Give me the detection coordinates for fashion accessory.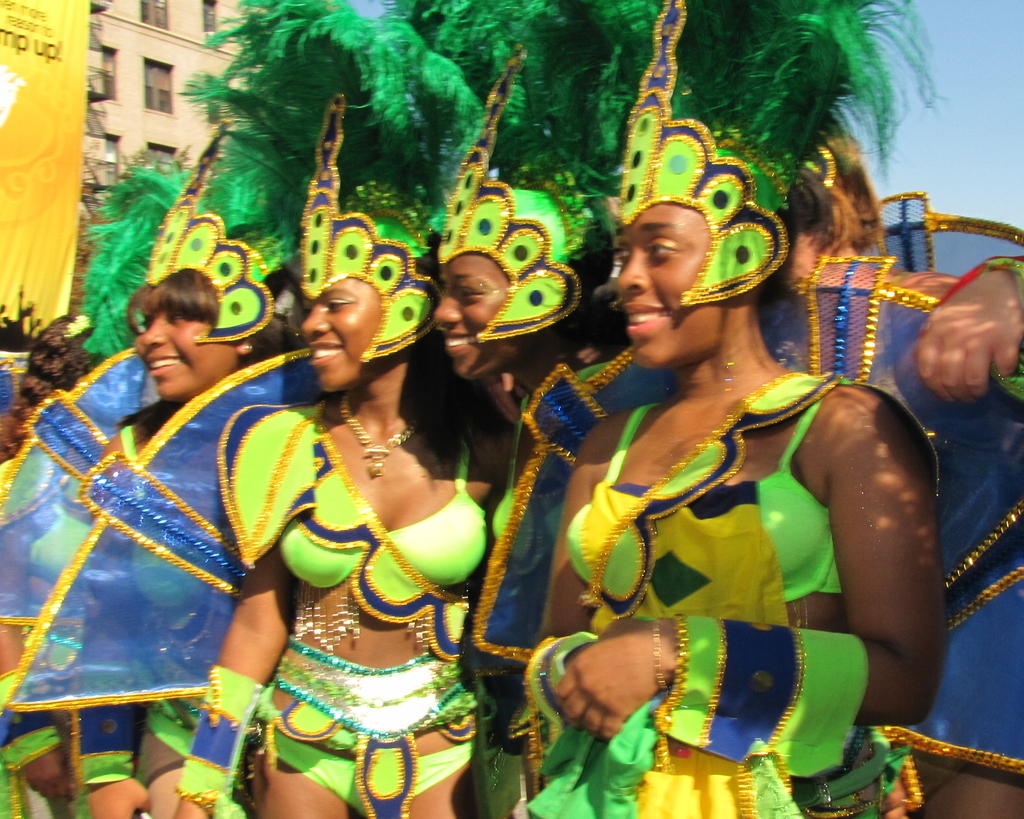
<box>60,313,94,342</box>.
